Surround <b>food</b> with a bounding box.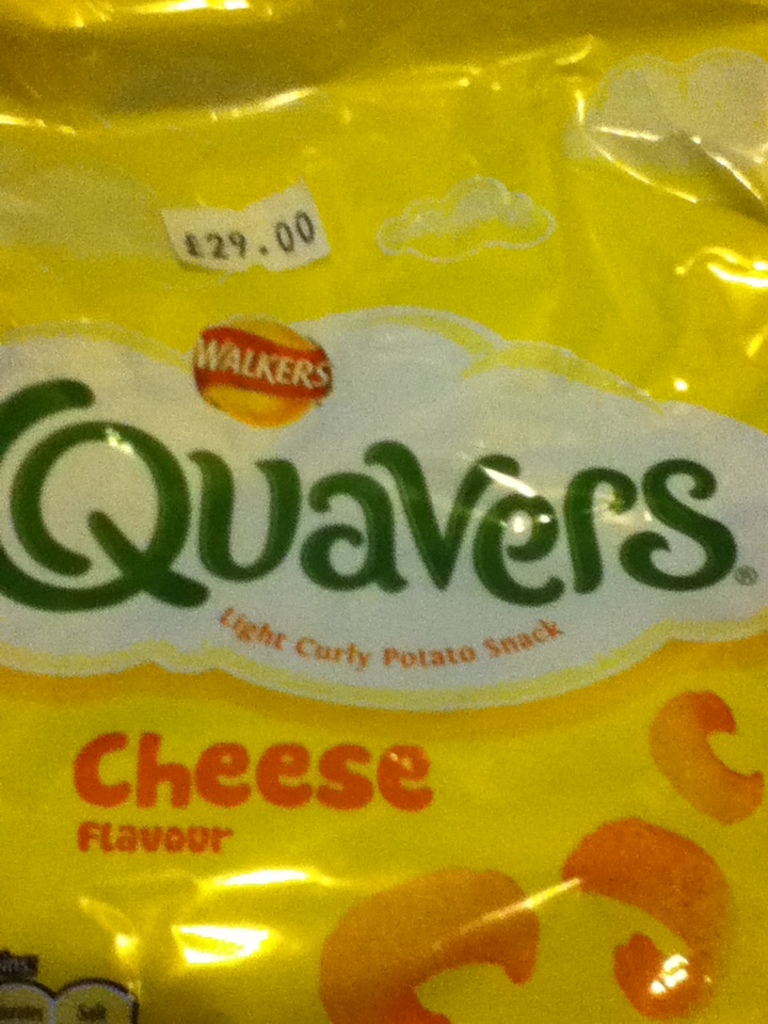
<region>317, 862, 544, 1023</region>.
